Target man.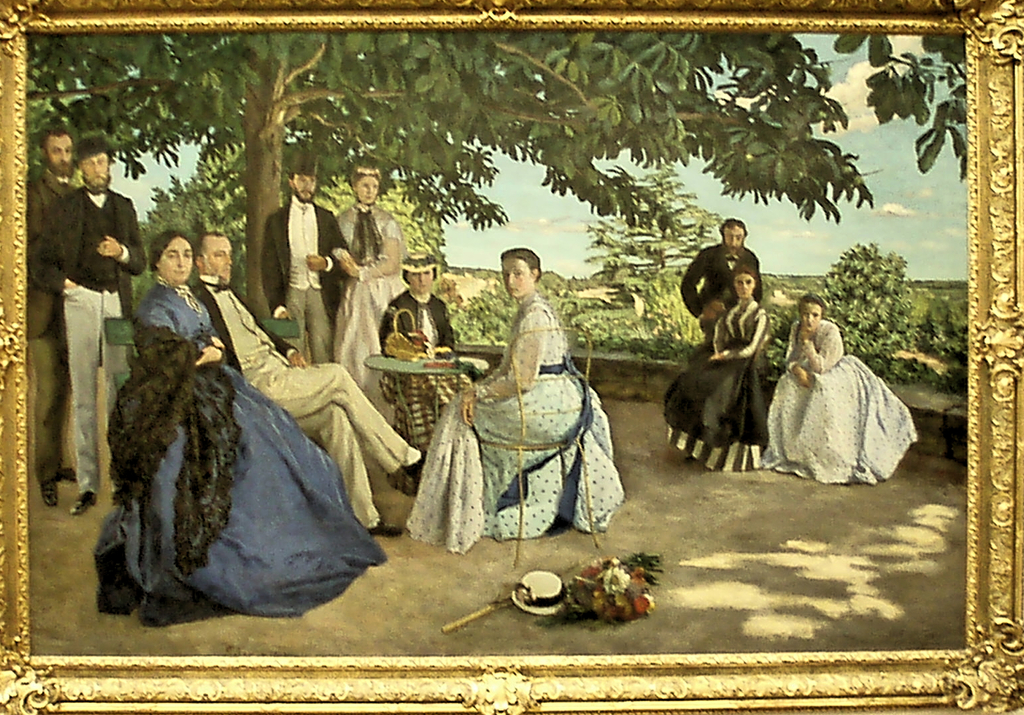
Target region: [189,231,428,540].
